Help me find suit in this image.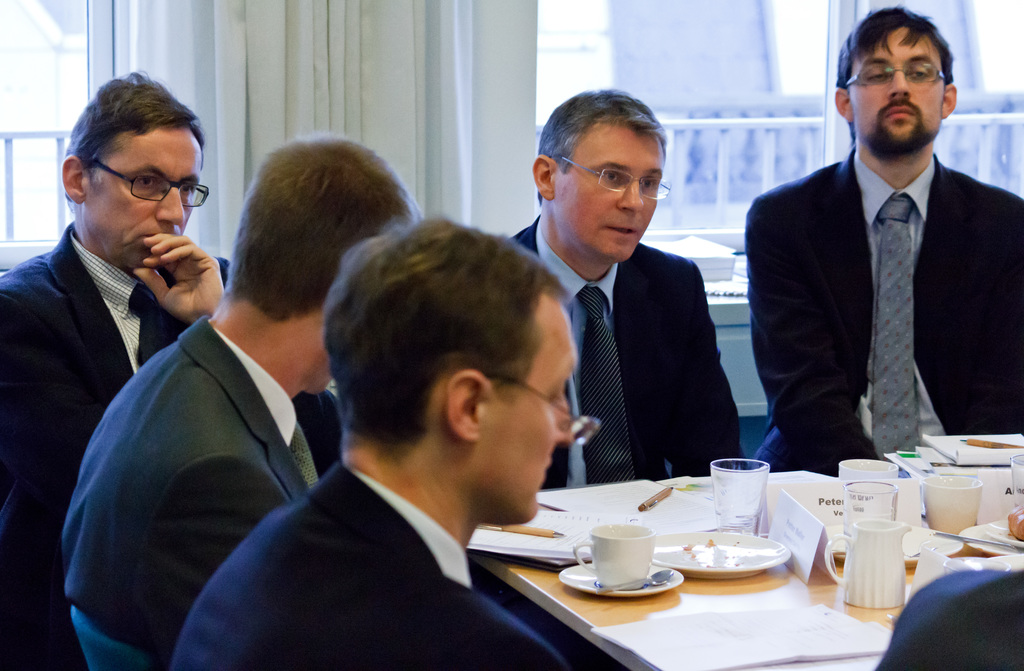
Found it: 870/567/1023/670.
